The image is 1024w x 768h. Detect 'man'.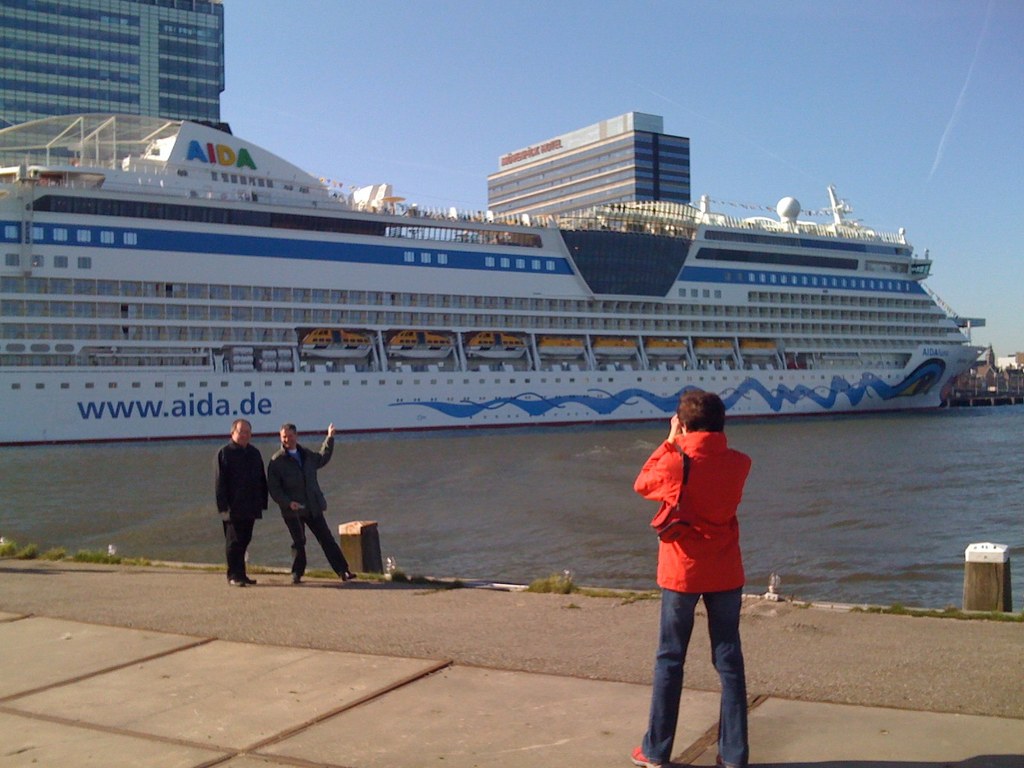
Detection: rect(214, 418, 276, 591).
